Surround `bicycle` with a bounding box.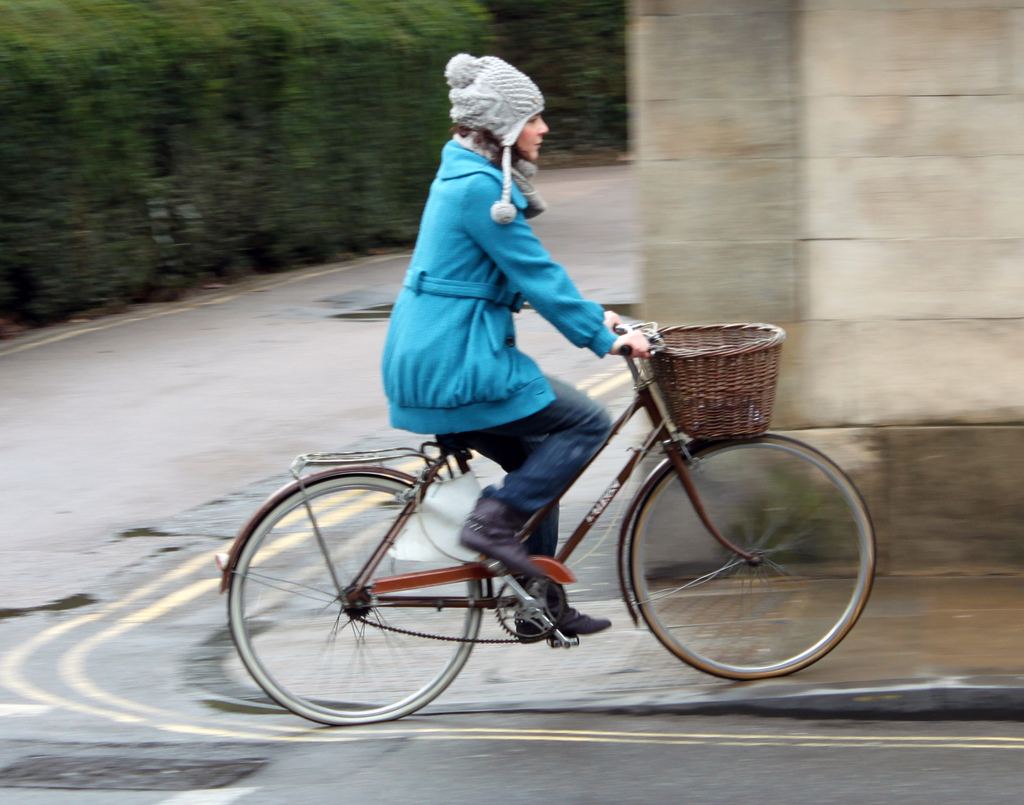
[218, 320, 879, 724].
